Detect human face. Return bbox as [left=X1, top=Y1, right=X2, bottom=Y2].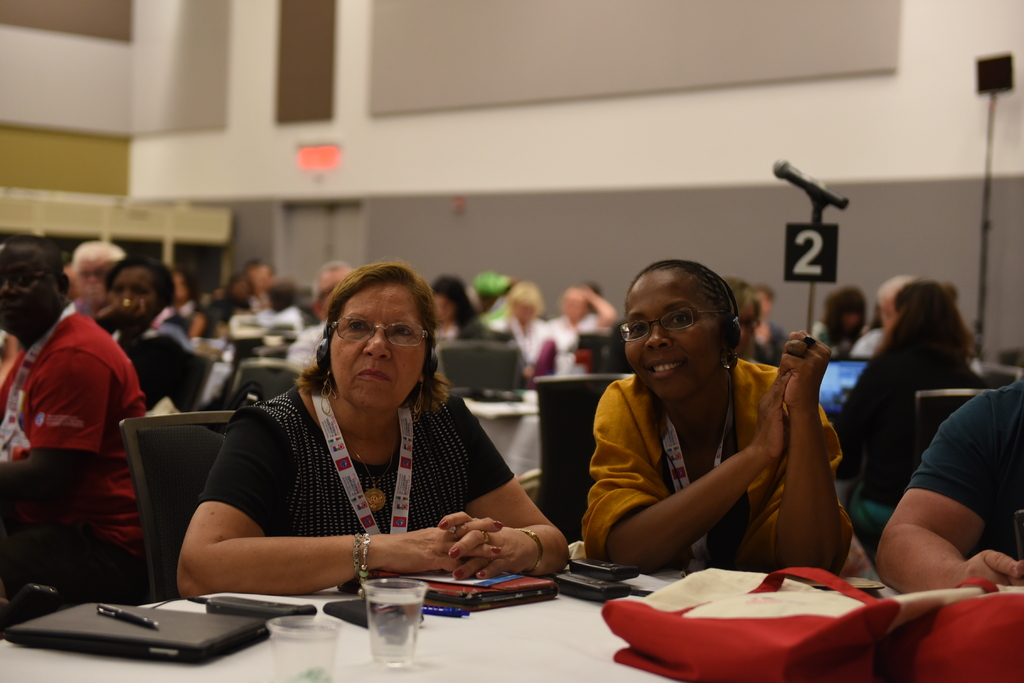
[left=617, top=269, right=721, bottom=388].
